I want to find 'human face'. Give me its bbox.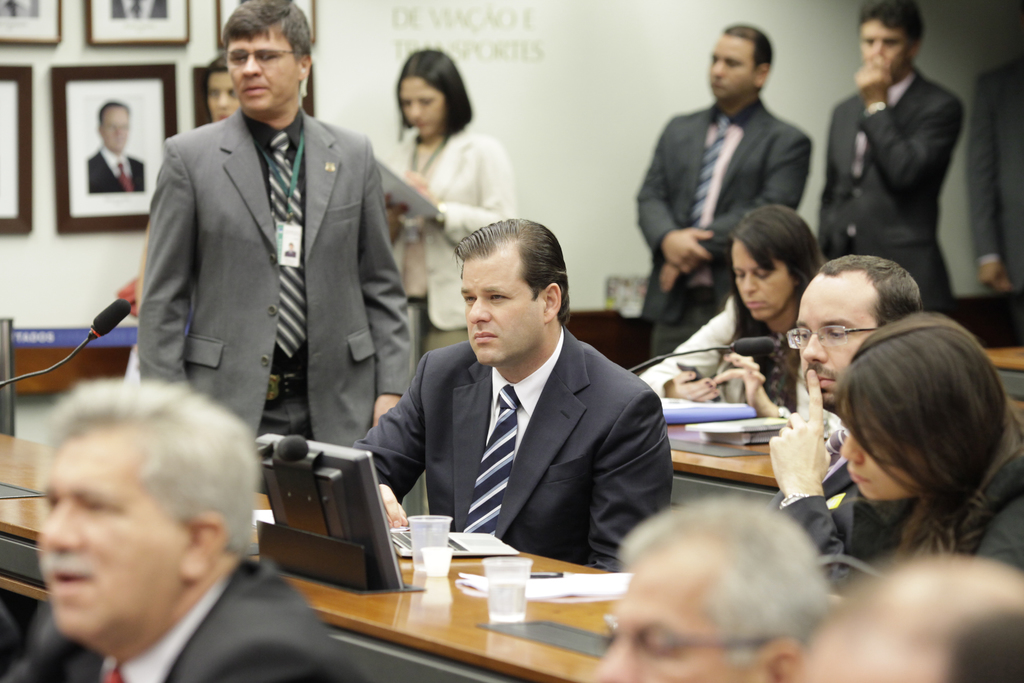
{"x1": 35, "y1": 431, "x2": 184, "y2": 646}.
